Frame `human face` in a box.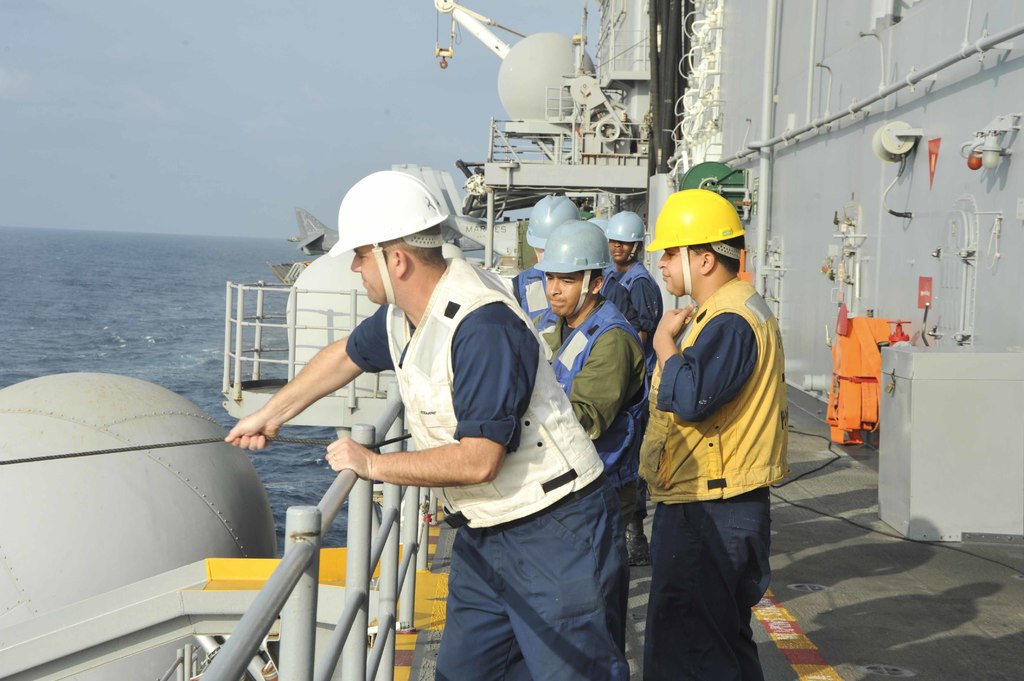
box=[659, 246, 702, 298].
